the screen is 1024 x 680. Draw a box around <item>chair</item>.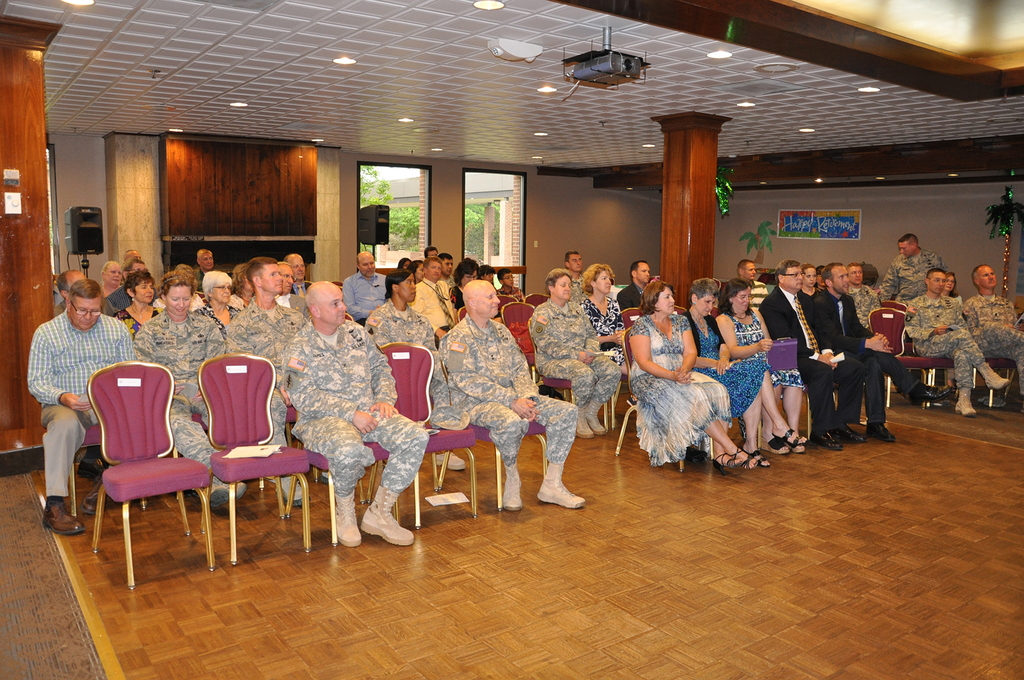
{"x1": 286, "y1": 440, "x2": 390, "y2": 545}.
